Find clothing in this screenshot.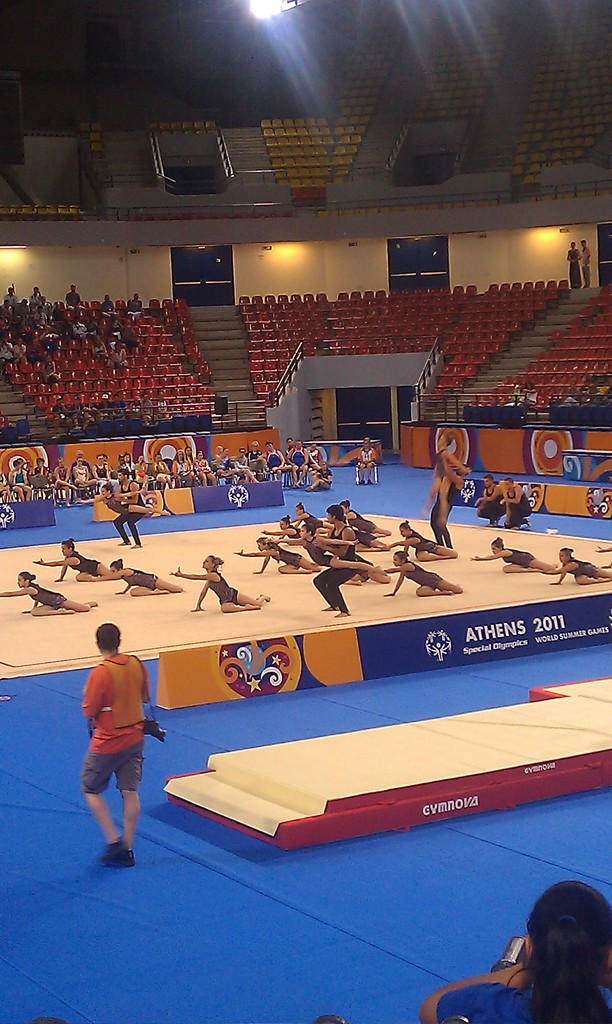
The bounding box for clothing is pyautogui.locateOnScreen(108, 351, 125, 367).
